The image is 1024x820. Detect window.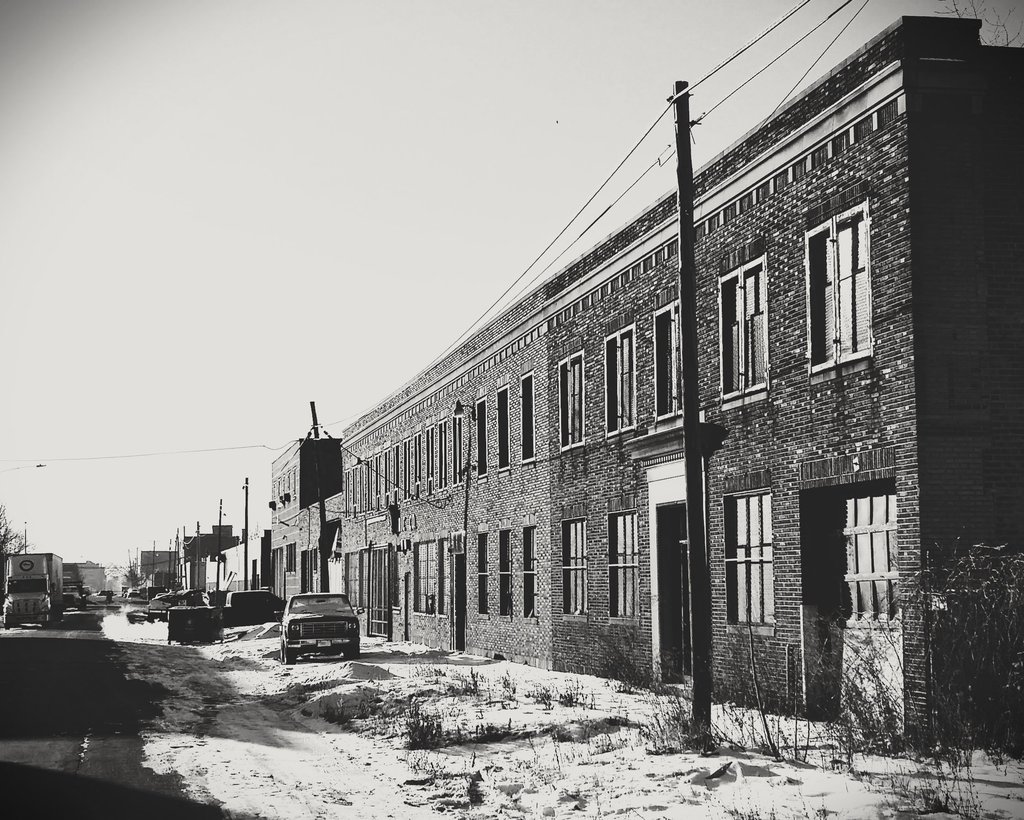
Detection: [518, 371, 540, 463].
